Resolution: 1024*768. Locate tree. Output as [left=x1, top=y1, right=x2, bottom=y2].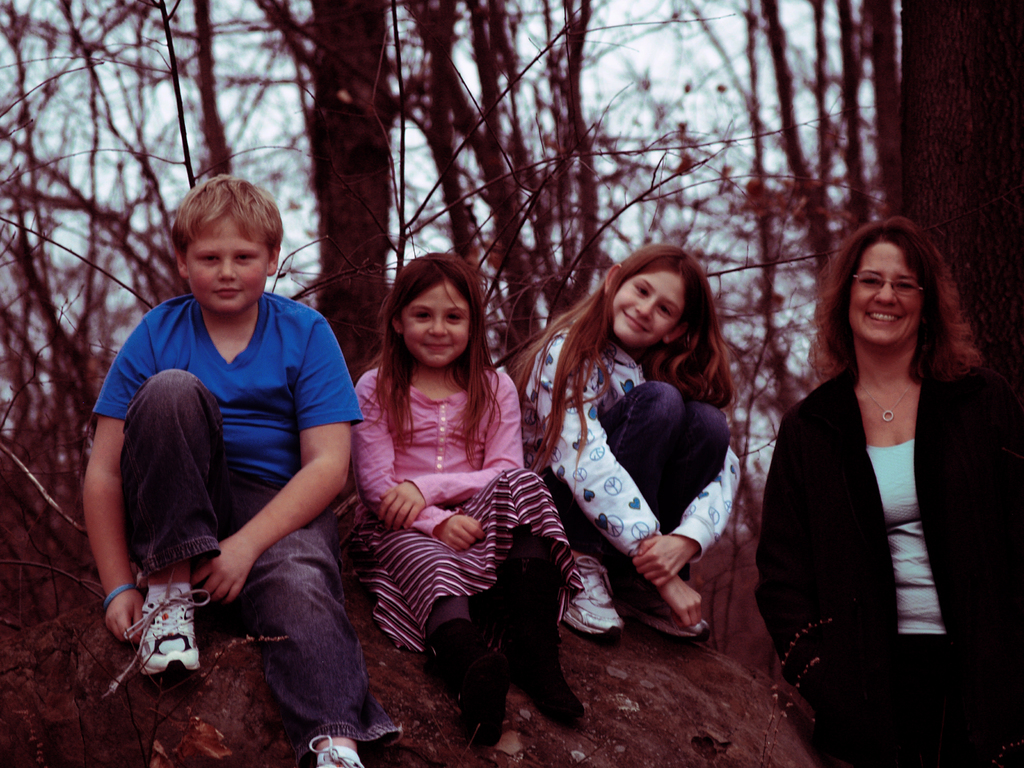
[left=897, top=0, right=1023, bottom=385].
